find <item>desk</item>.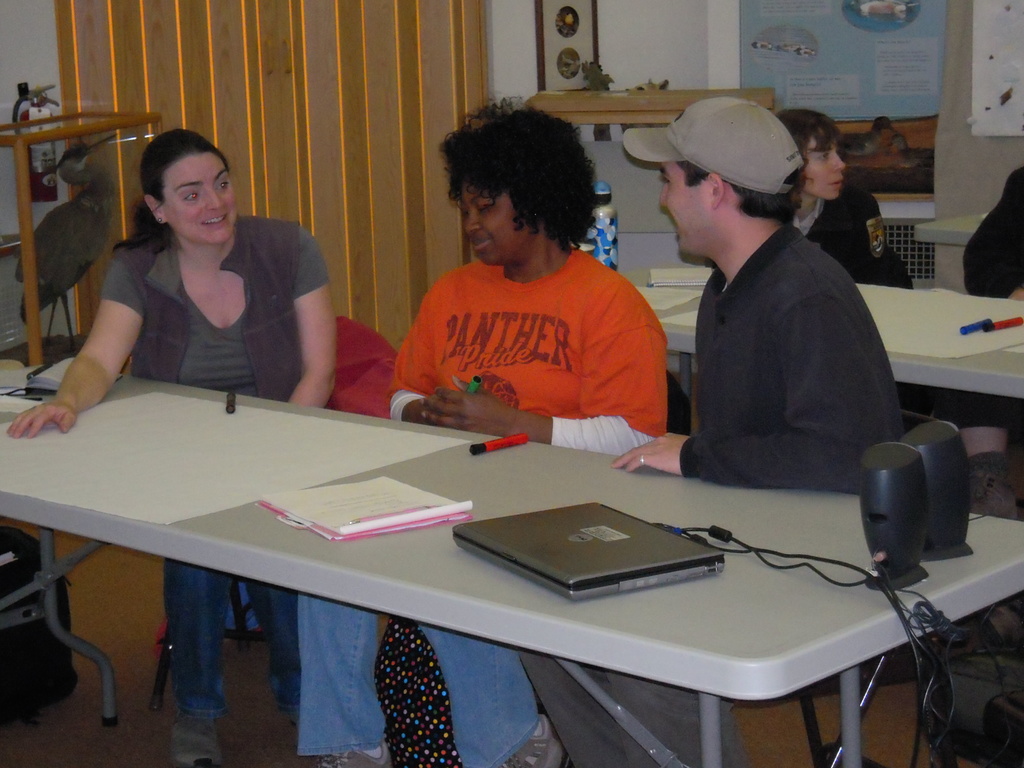
[left=0, top=364, right=1023, bottom=767].
